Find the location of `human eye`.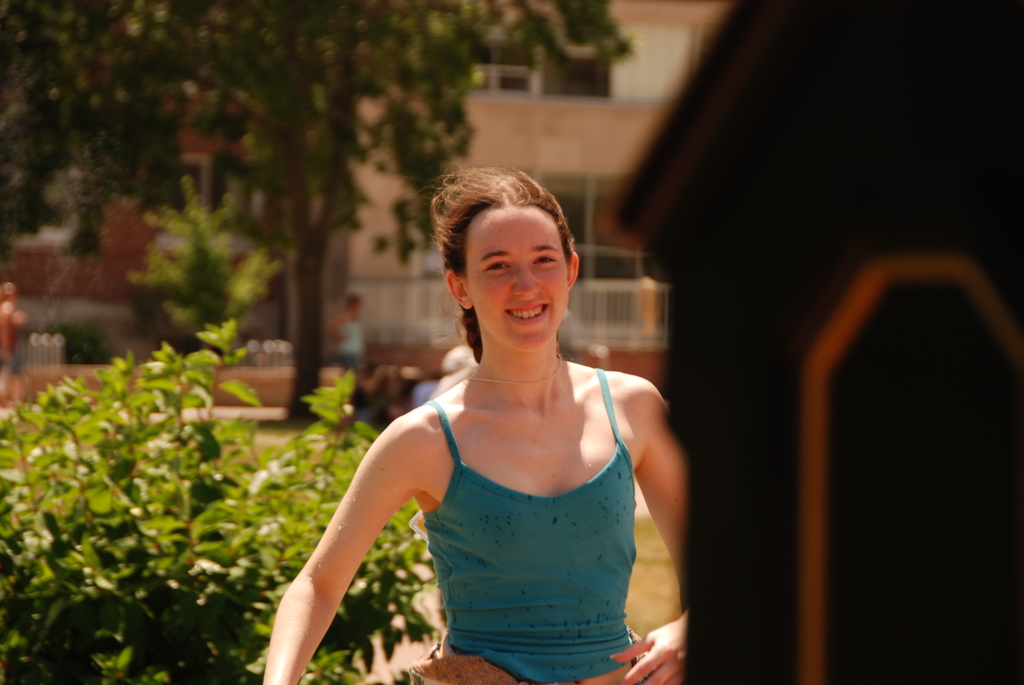
Location: bbox=[483, 253, 511, 274].
